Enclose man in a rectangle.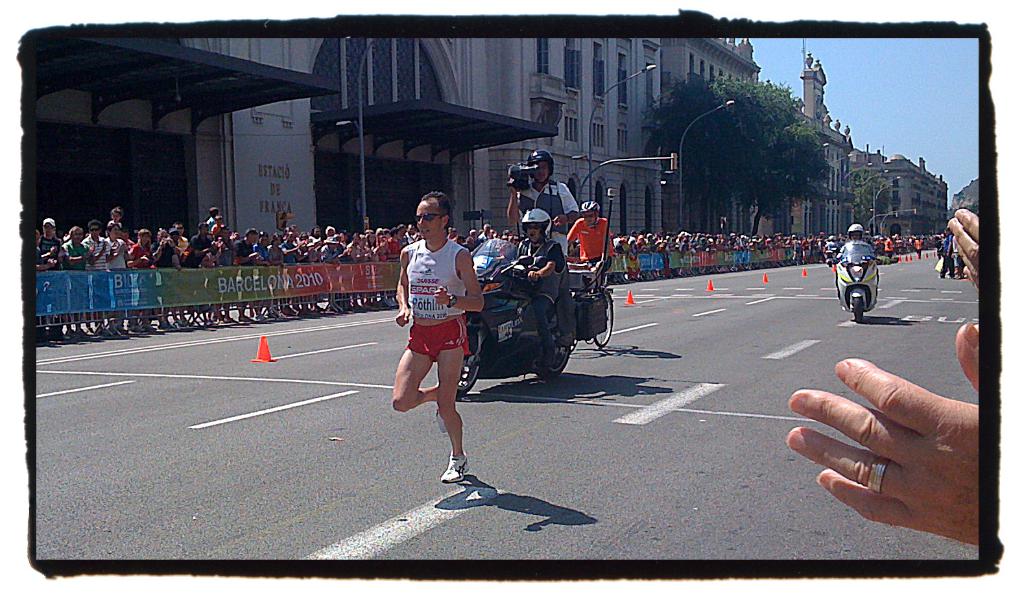
locate(390, 192, 488, 483).
